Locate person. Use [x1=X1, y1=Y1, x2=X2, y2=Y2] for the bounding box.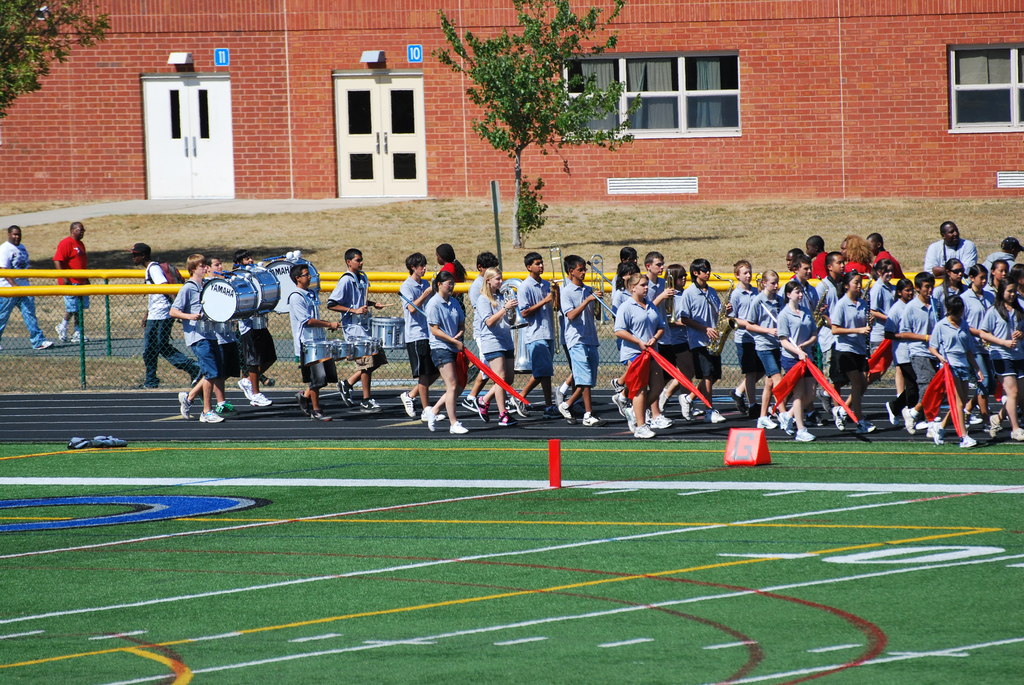
[x1=407, y1=257, x2=436, y2=412].
